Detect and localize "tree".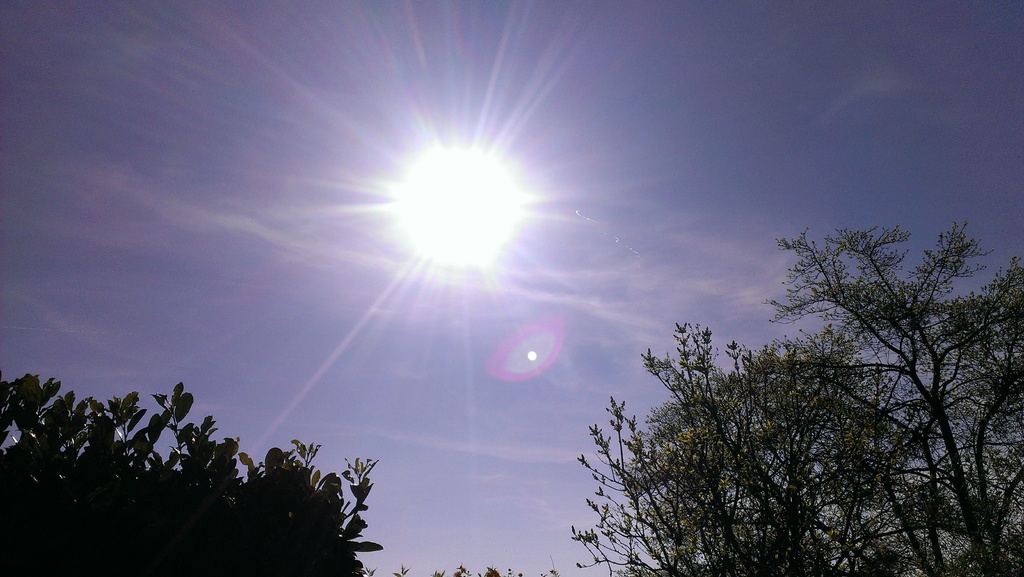
Localized at Rect(565, 231, 1023, 573).
